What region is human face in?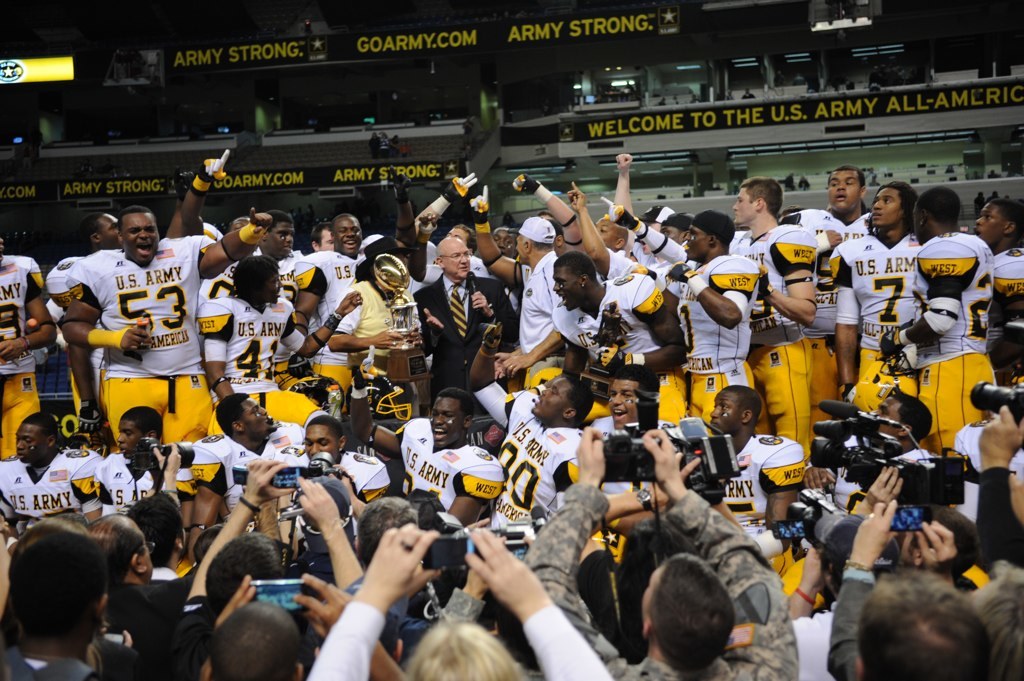
rect(550, 262, 579, 315).
